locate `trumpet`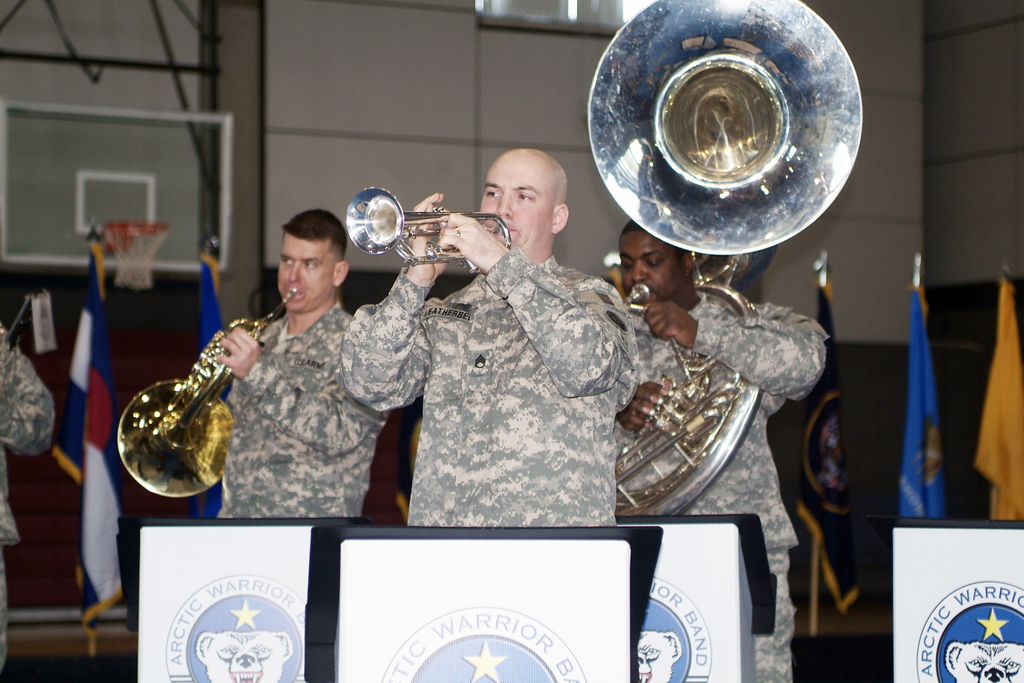
bbox(110, 303, 270, 499)
